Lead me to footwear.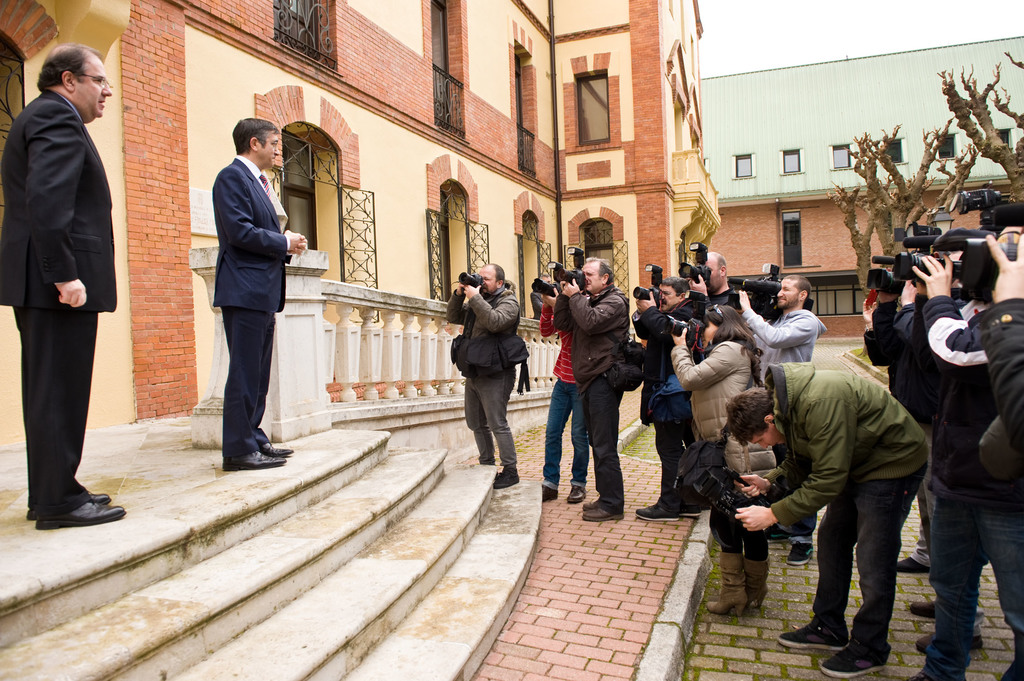
Lead to (566,486,582,505).
